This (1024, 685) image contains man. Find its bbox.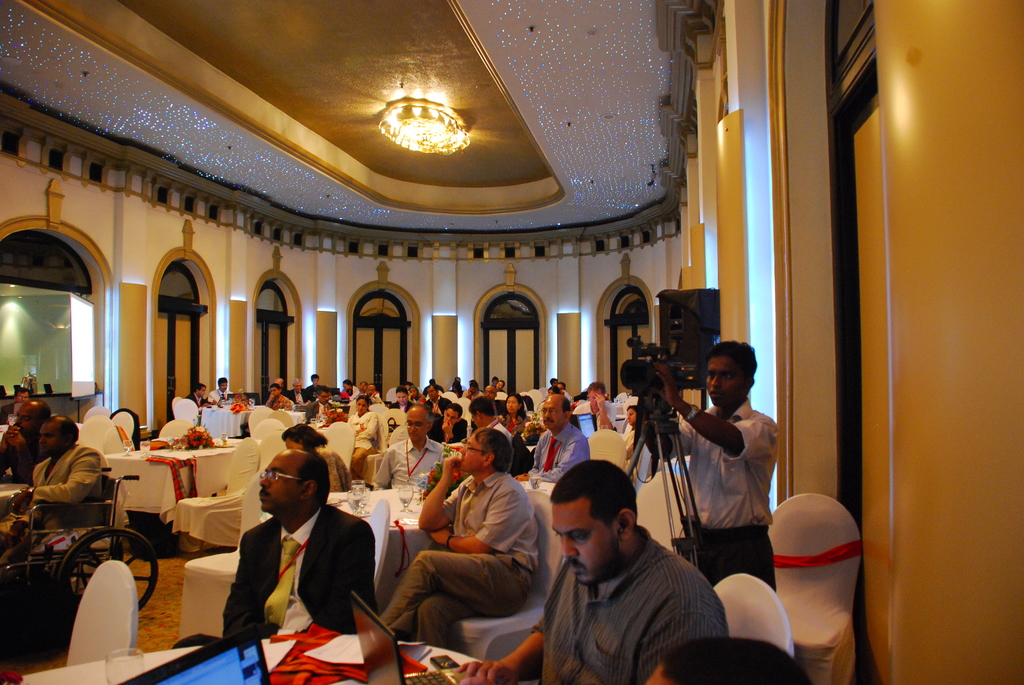
select_region(0, 420, 145, 553).
